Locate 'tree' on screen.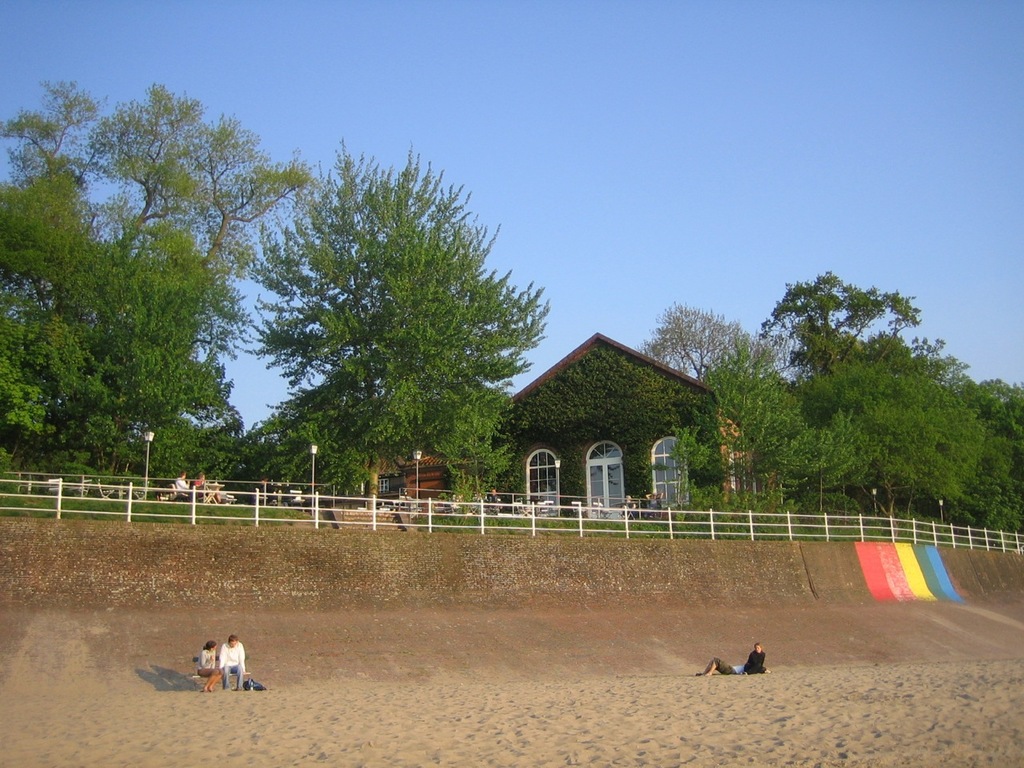
On screen at <box>202,149,548,540</box>.
